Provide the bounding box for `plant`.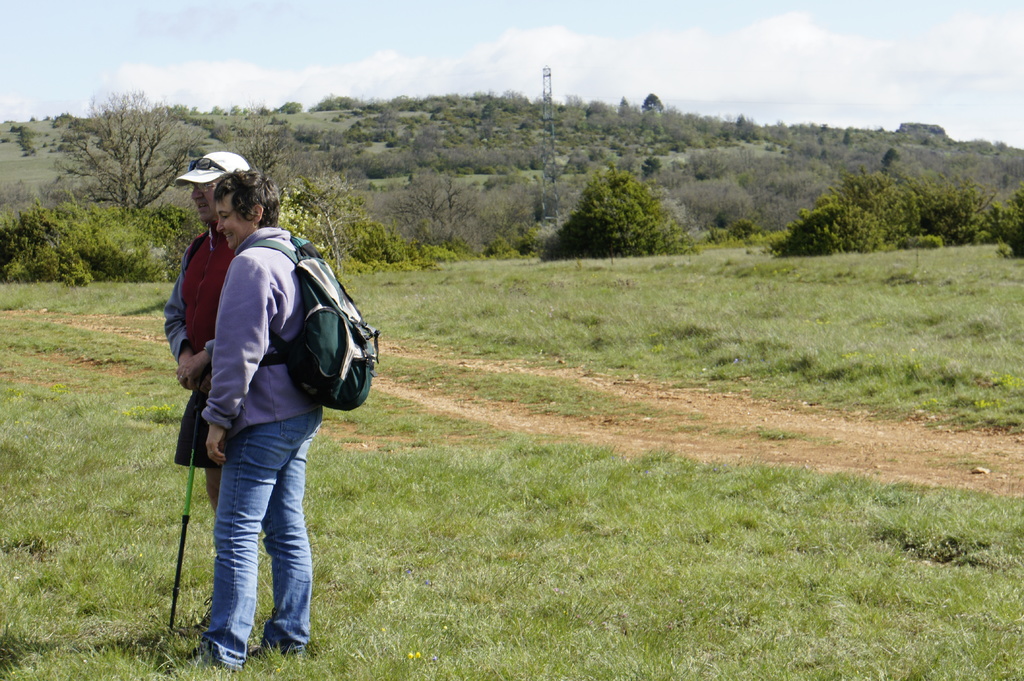
[x1=299, y1=93, x2=362, y2=118].
